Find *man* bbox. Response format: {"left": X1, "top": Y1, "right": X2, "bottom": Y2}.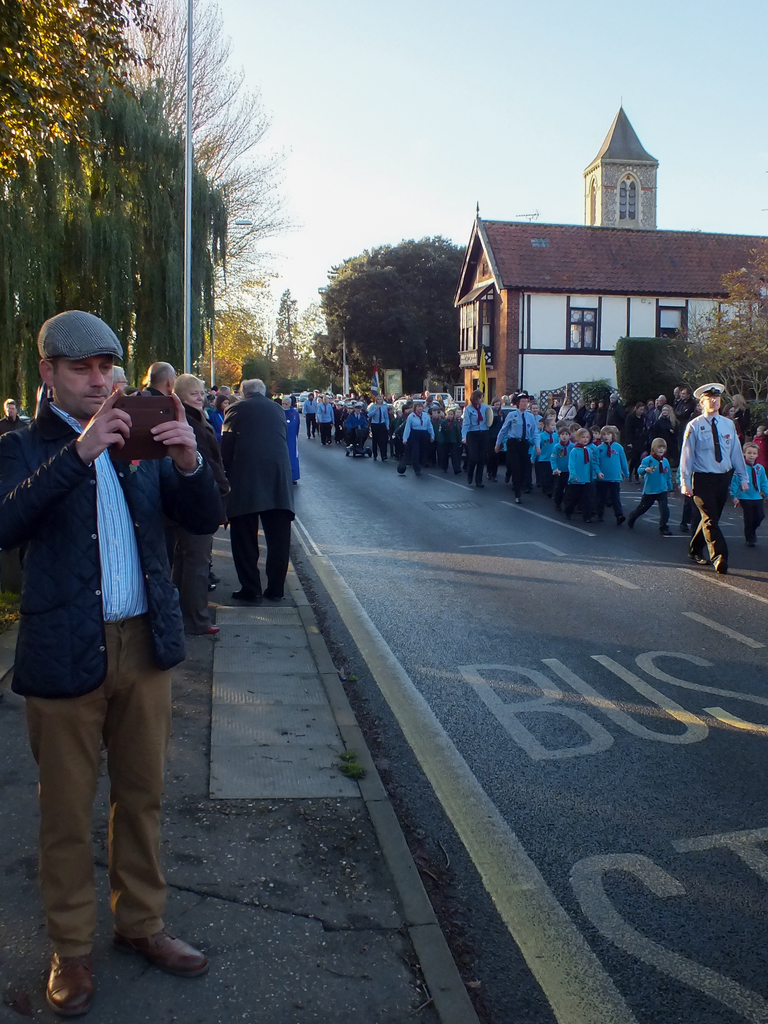
{"left": 499, "top": 394, "right": 541, "bottom": 509}.
